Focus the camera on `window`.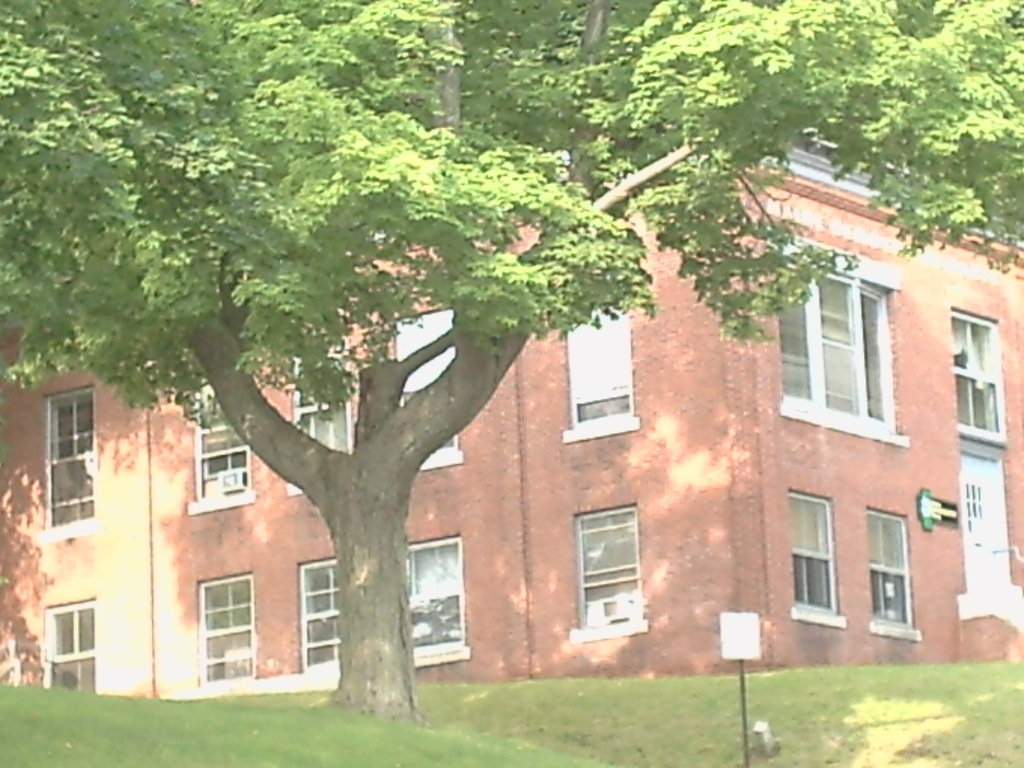
Focus region: 189:572:258:680.
